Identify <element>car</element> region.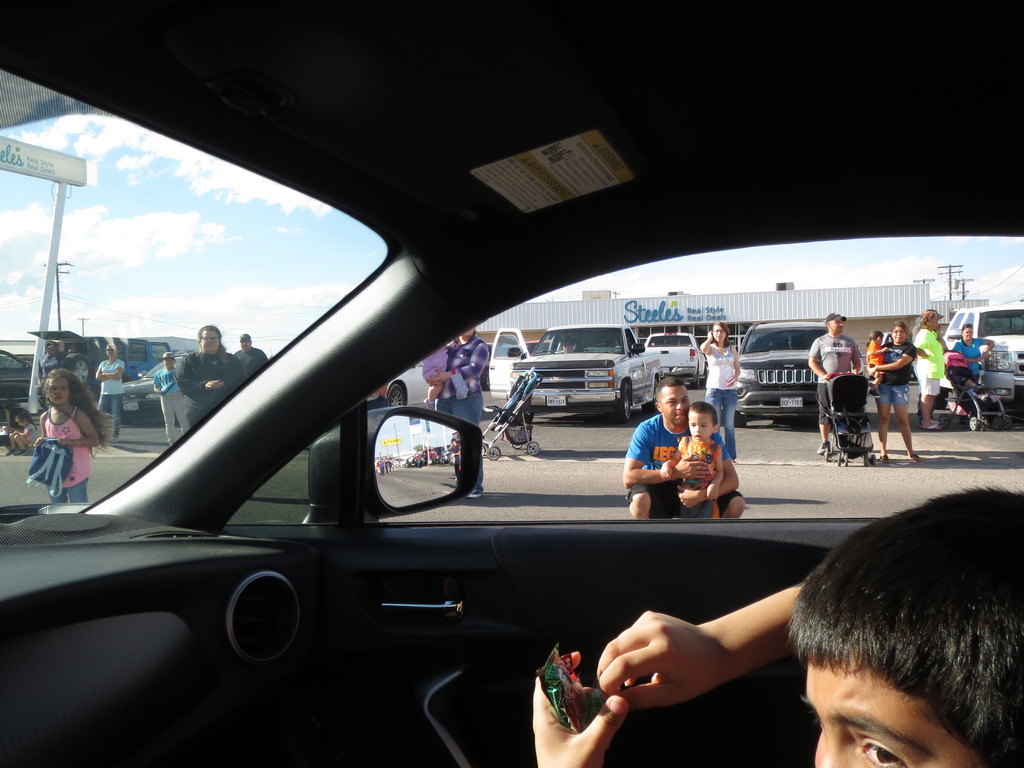
Region: left=0, top=342, right=31, bottom=407.
